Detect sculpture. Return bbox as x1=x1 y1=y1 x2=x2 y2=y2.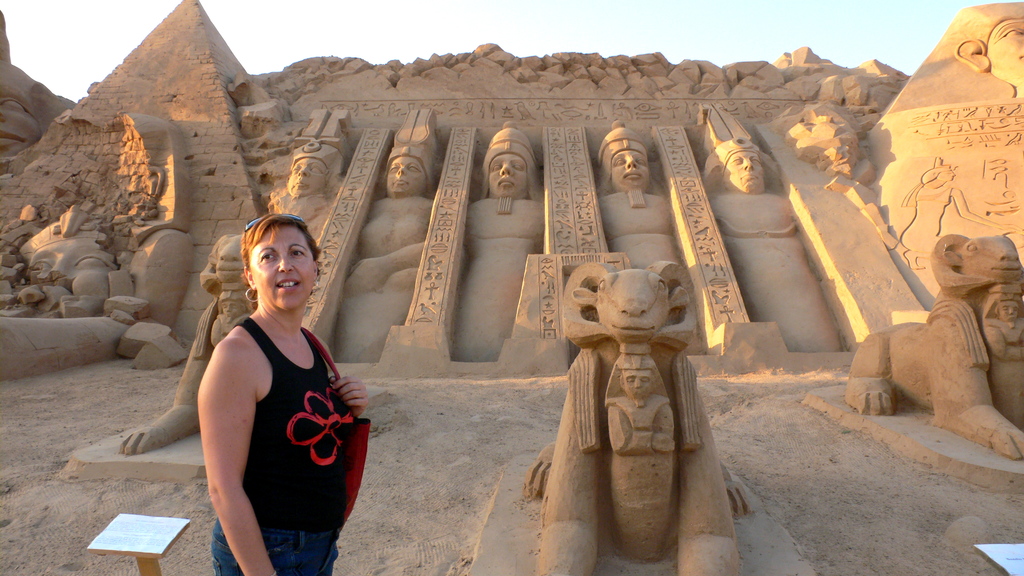
x1=445 y1=120 x2=545 y2=361.
